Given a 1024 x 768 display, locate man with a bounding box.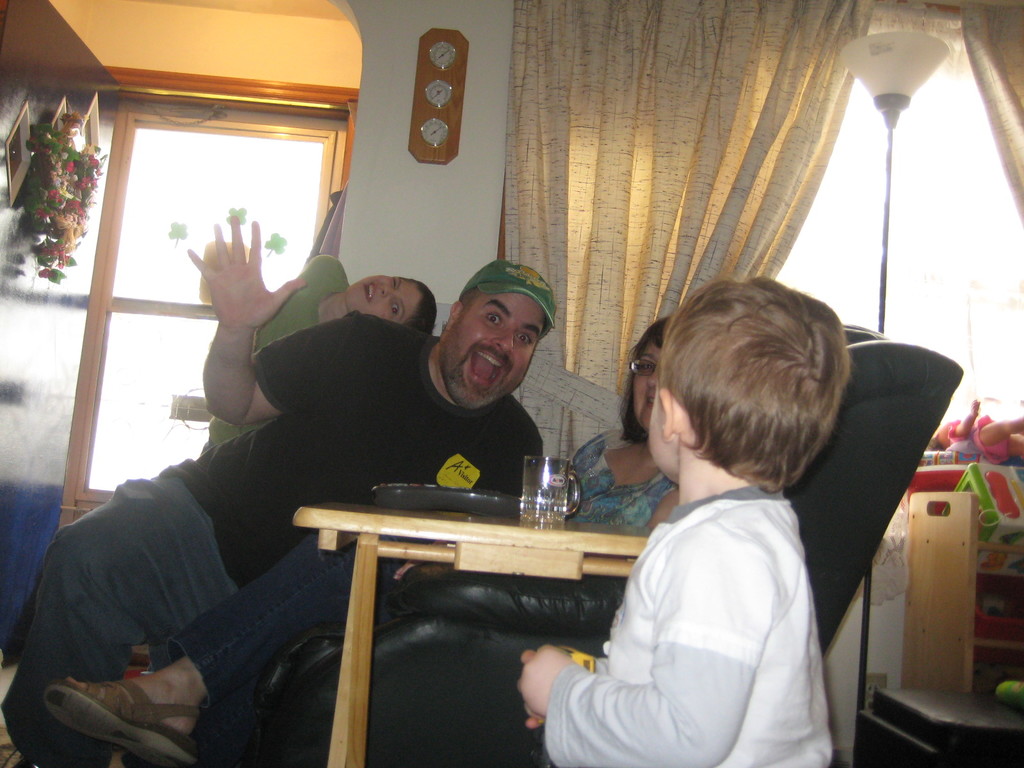
Located: pyautogui.locateOnScreen(0, 252, 563, 767).
